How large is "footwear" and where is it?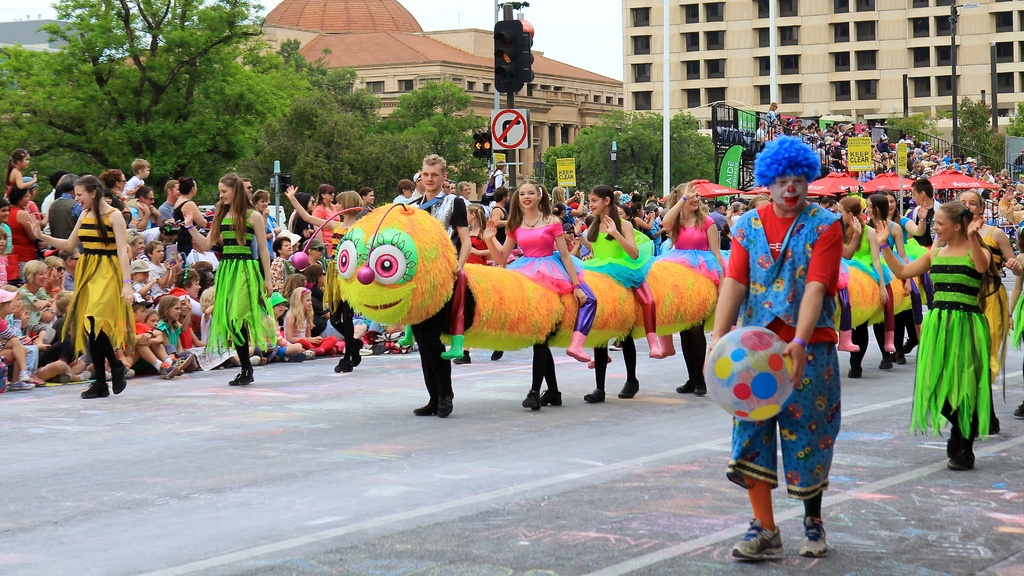
Bounding box: rect(732, 520, 782, 565).
